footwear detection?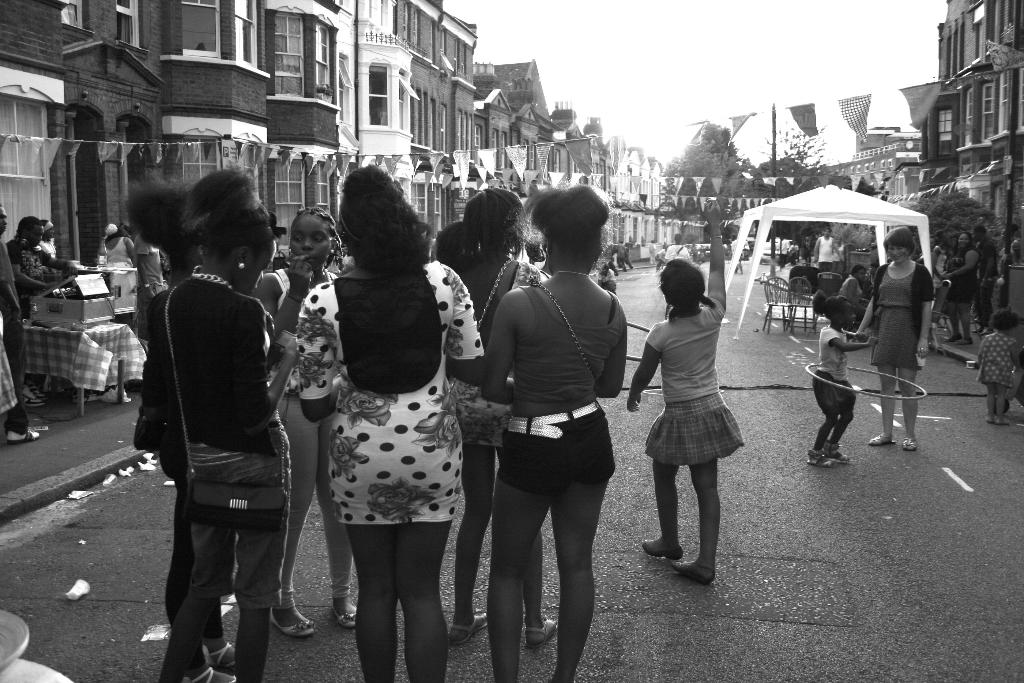
[left=666, top=561, right=716, bottom=587]
